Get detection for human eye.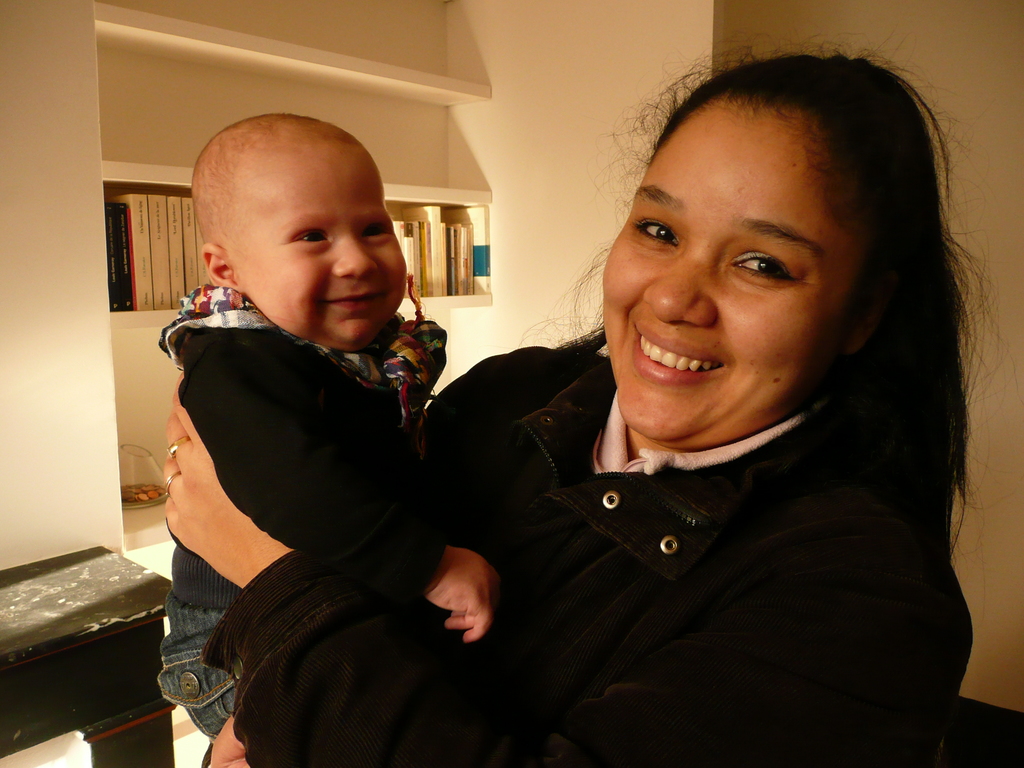
Detection: [726, 246, 805, 292].
